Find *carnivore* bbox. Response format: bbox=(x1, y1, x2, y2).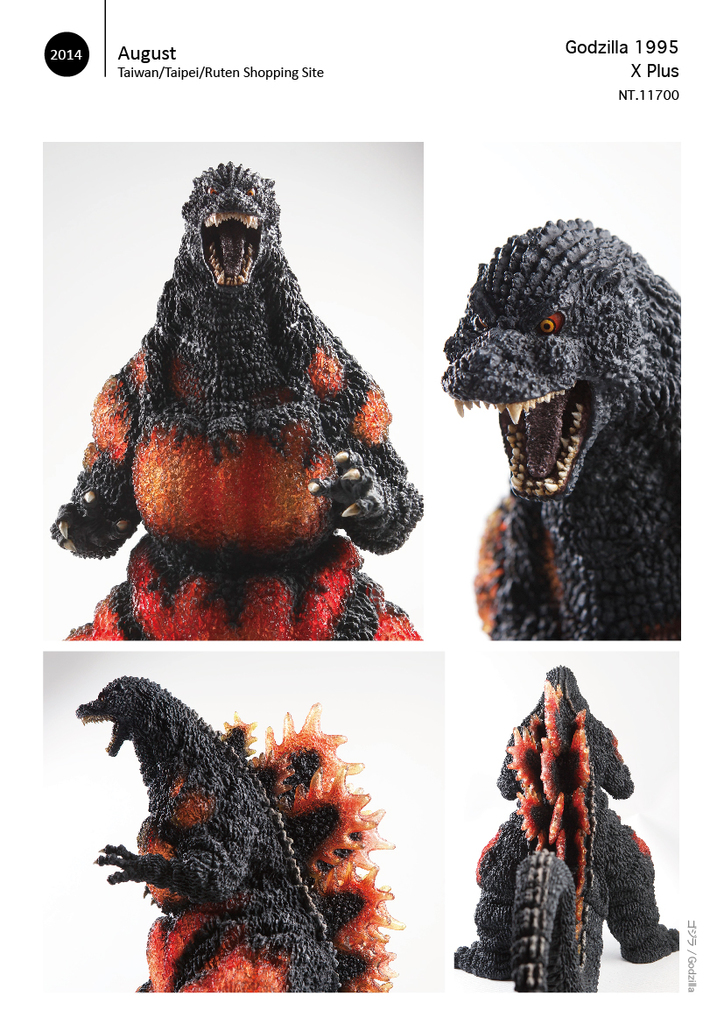
bbox=(435, 212, 689, 680).
